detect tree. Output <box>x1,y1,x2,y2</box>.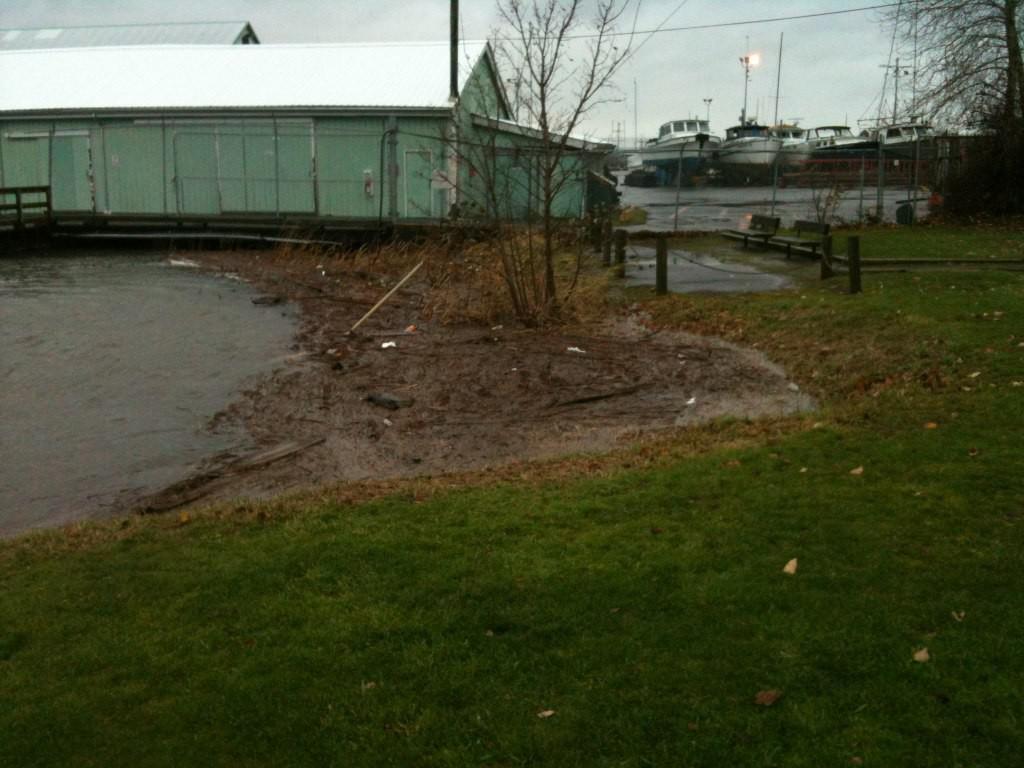
<box>845,0,1023,253</box>.
